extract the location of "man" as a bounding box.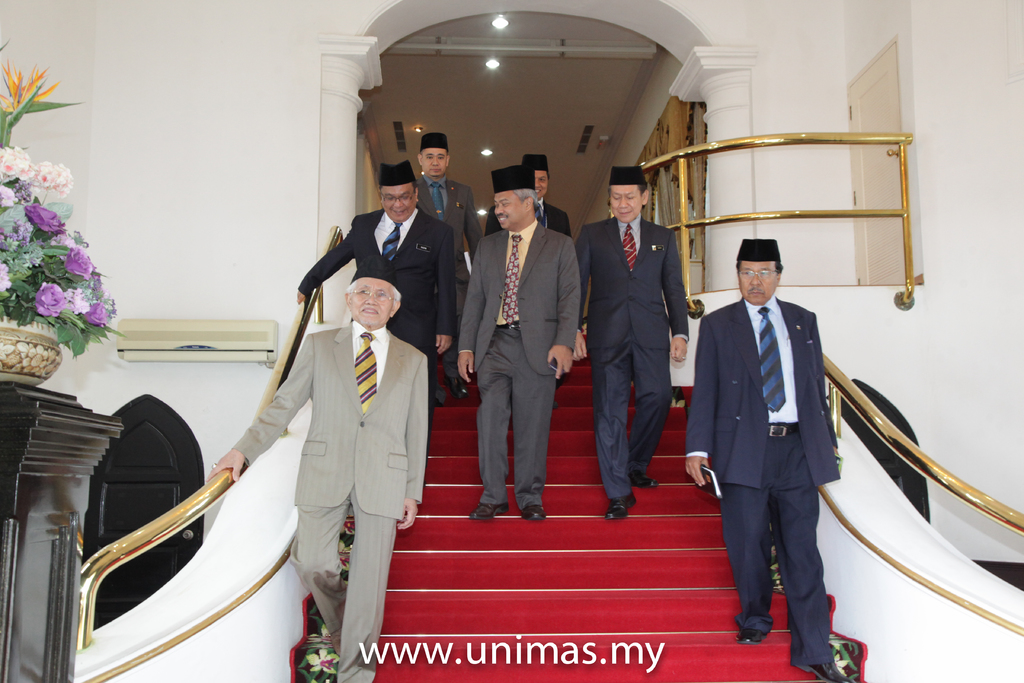
484, 153, 573, 411.
